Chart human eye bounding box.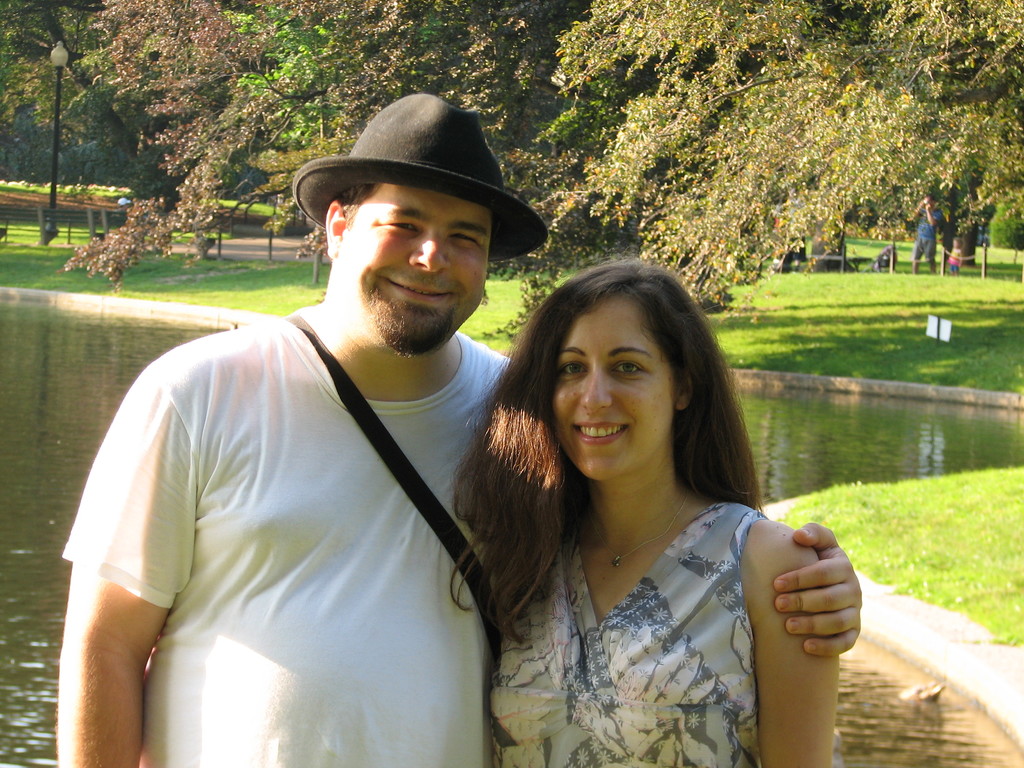
Charted: 383 216 420 234.
